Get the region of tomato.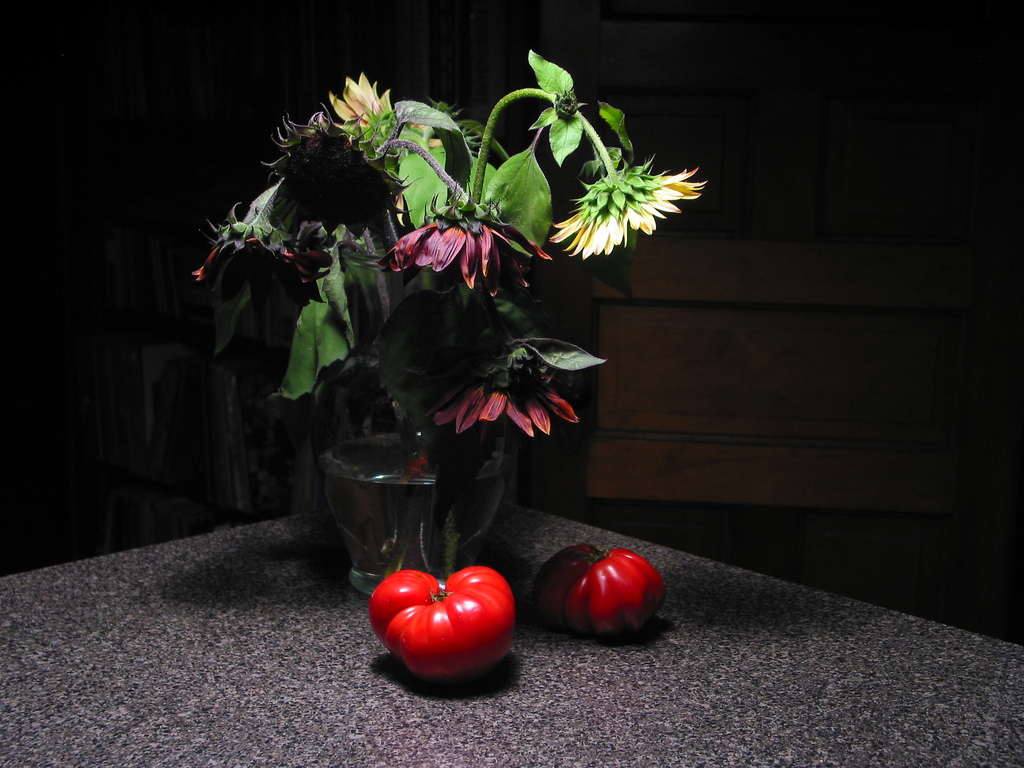
crop(539, 541, 650, 644).
